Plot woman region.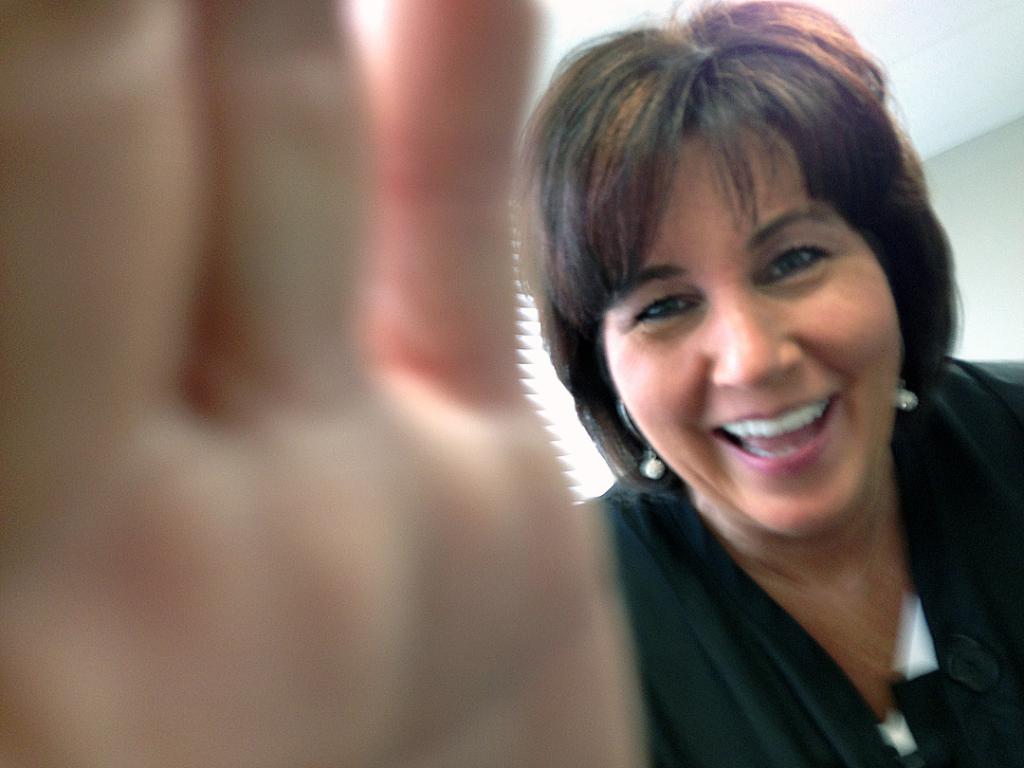
Plotted at pyautogui.locateOnScreen(447, 0, 1019, 744).
